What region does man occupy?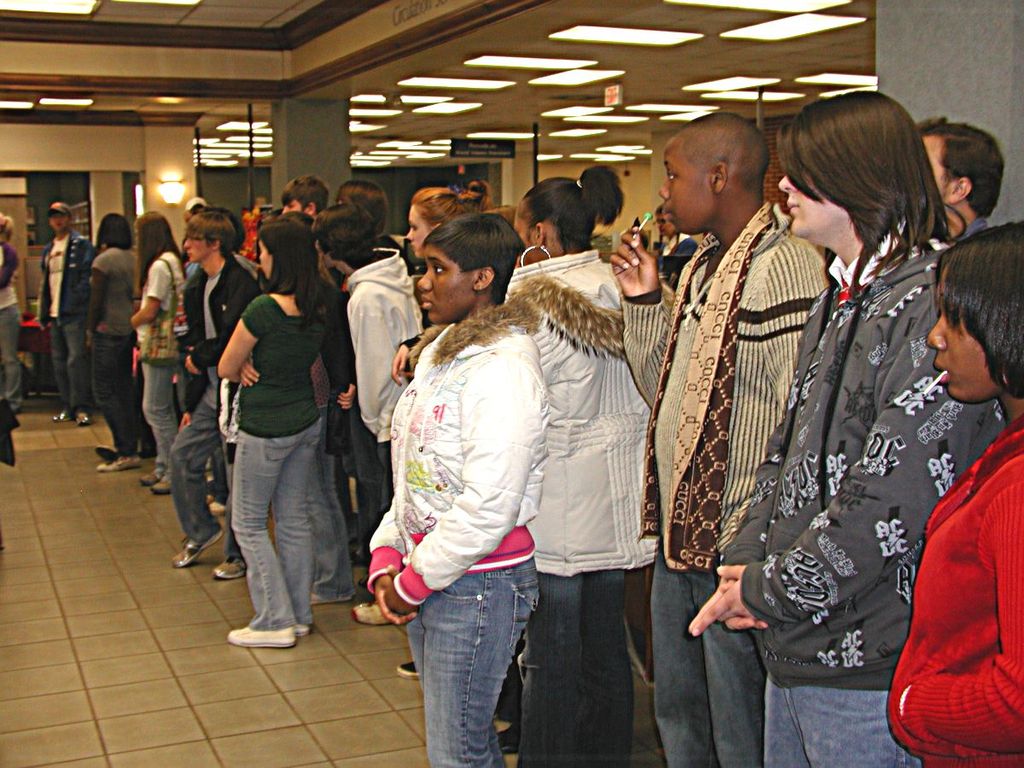
(left=902, top=119, right=1001, bottom=249).
